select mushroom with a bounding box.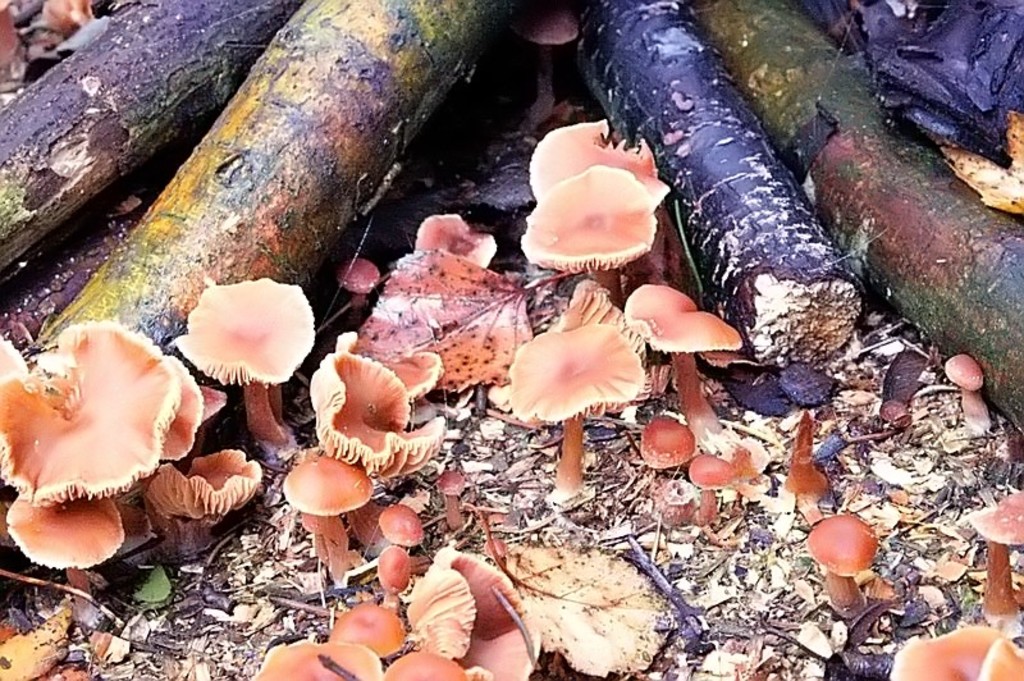
884/621/1023/680.
